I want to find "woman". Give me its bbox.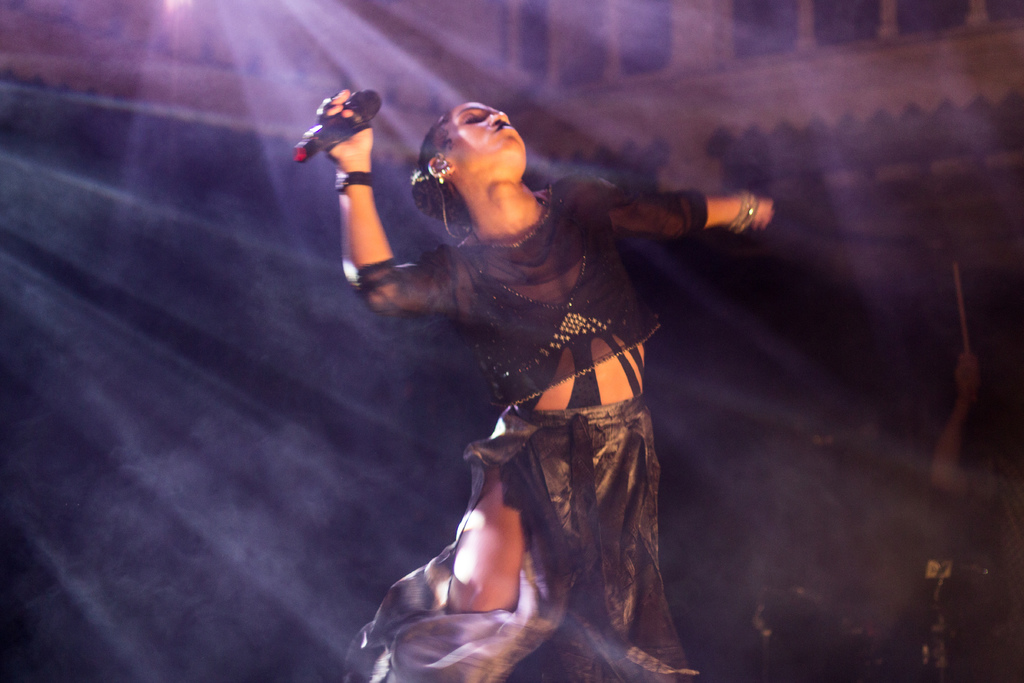
308:79:776:682.
